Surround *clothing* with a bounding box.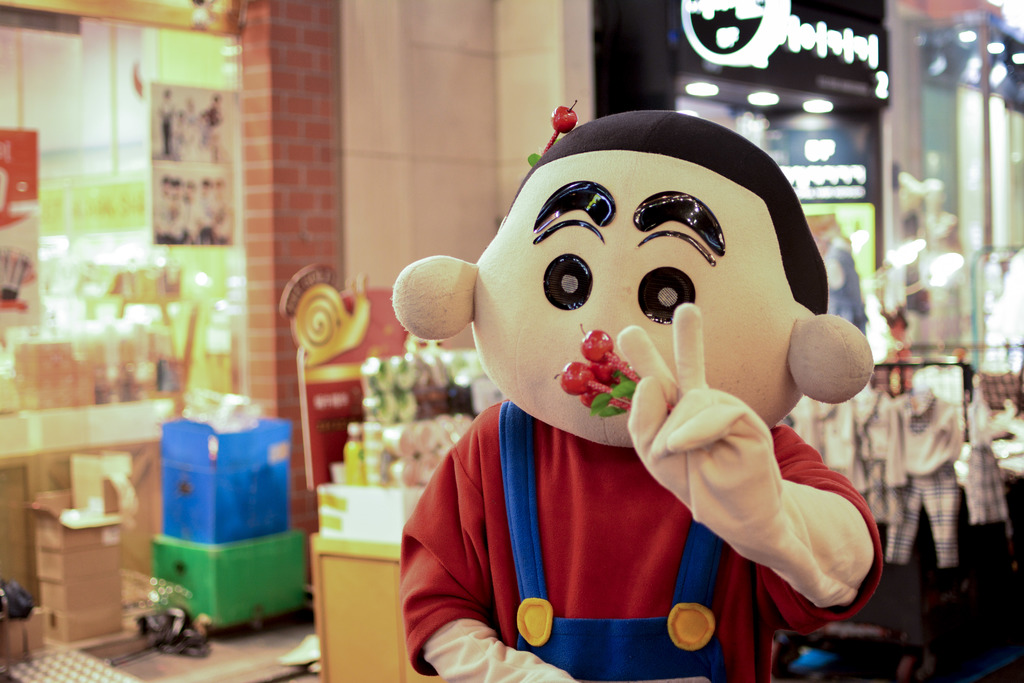
box(400, 401, 883, 678).
